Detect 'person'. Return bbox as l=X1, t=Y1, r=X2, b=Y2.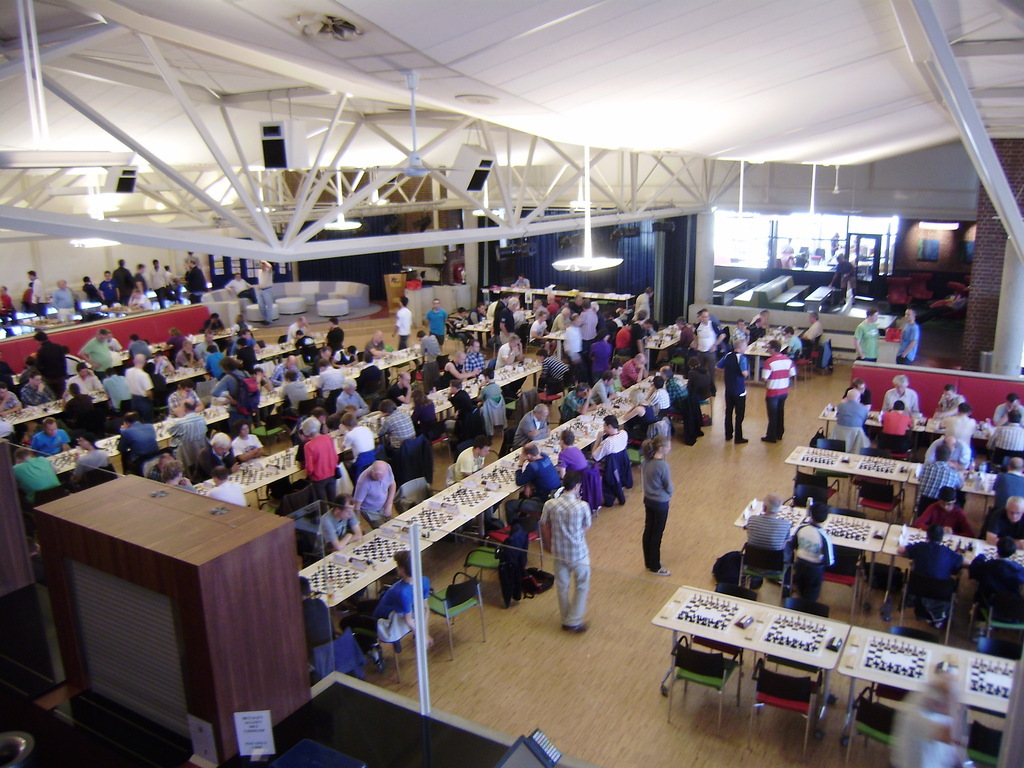
l=338, t=548, r=438, b=663.
